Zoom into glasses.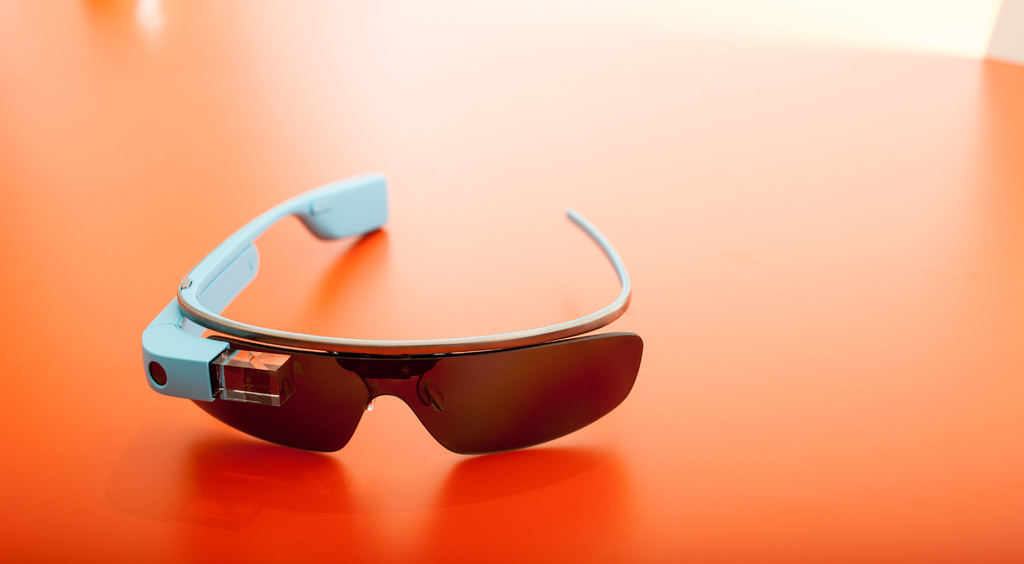
Zoom target: crop(159, 213, 660, 422).
